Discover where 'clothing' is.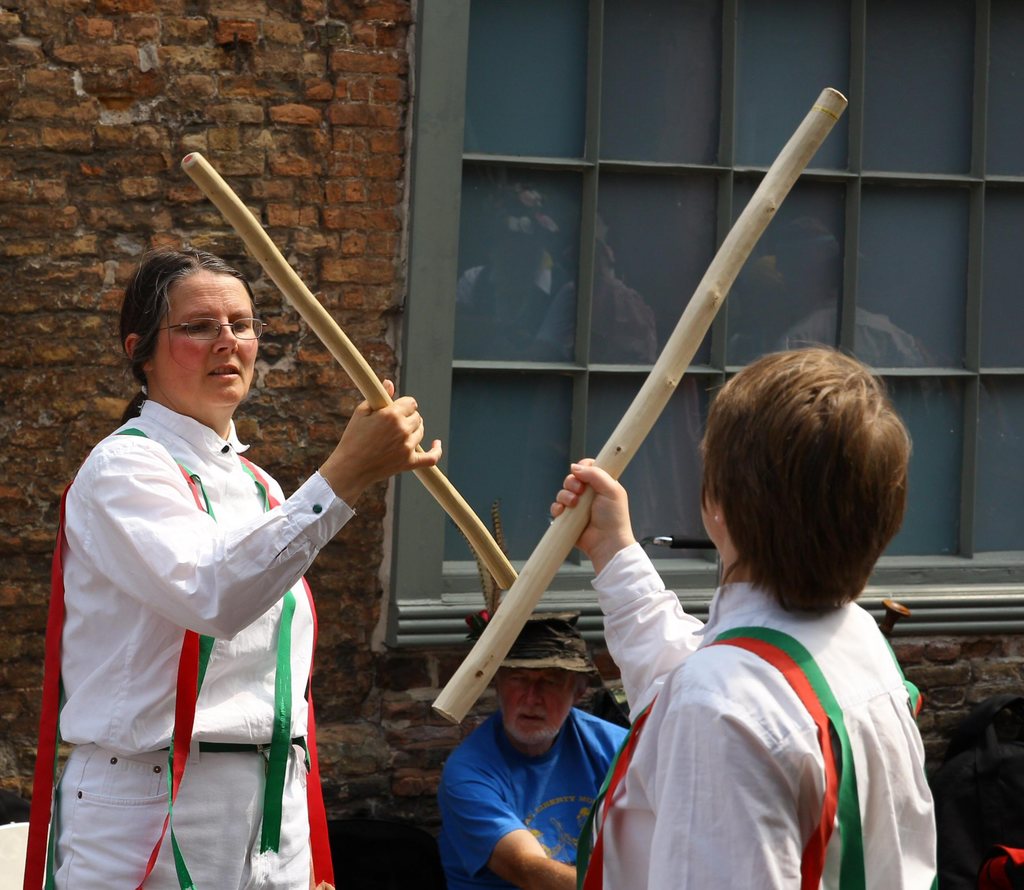
Discovered at 49:305:352:863.
